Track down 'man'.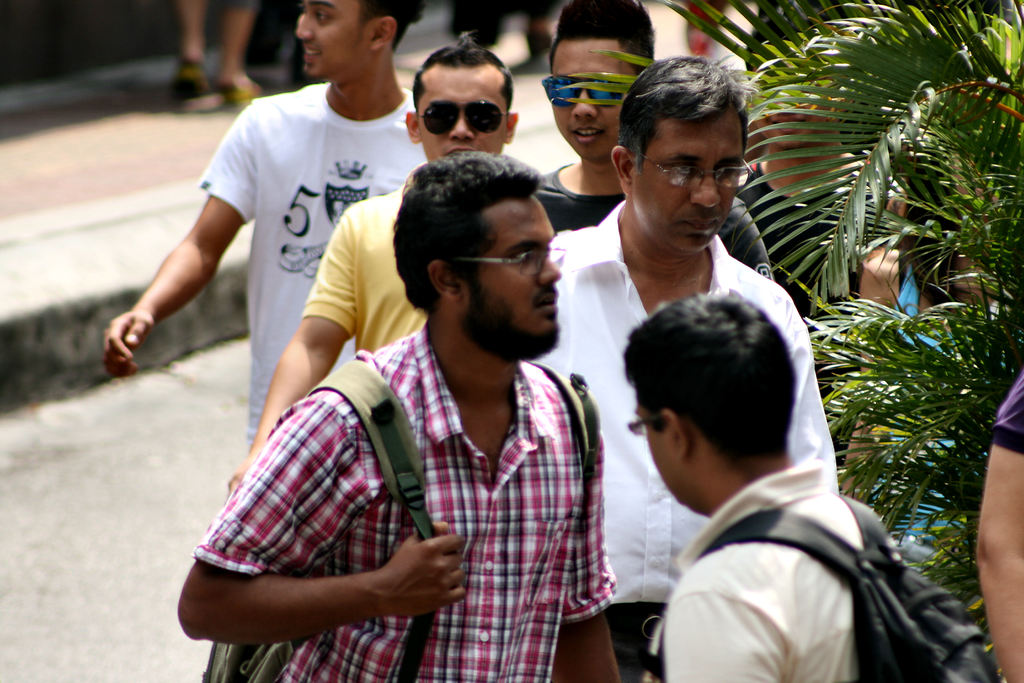
Tracked to (93, 0, 423, 457).
